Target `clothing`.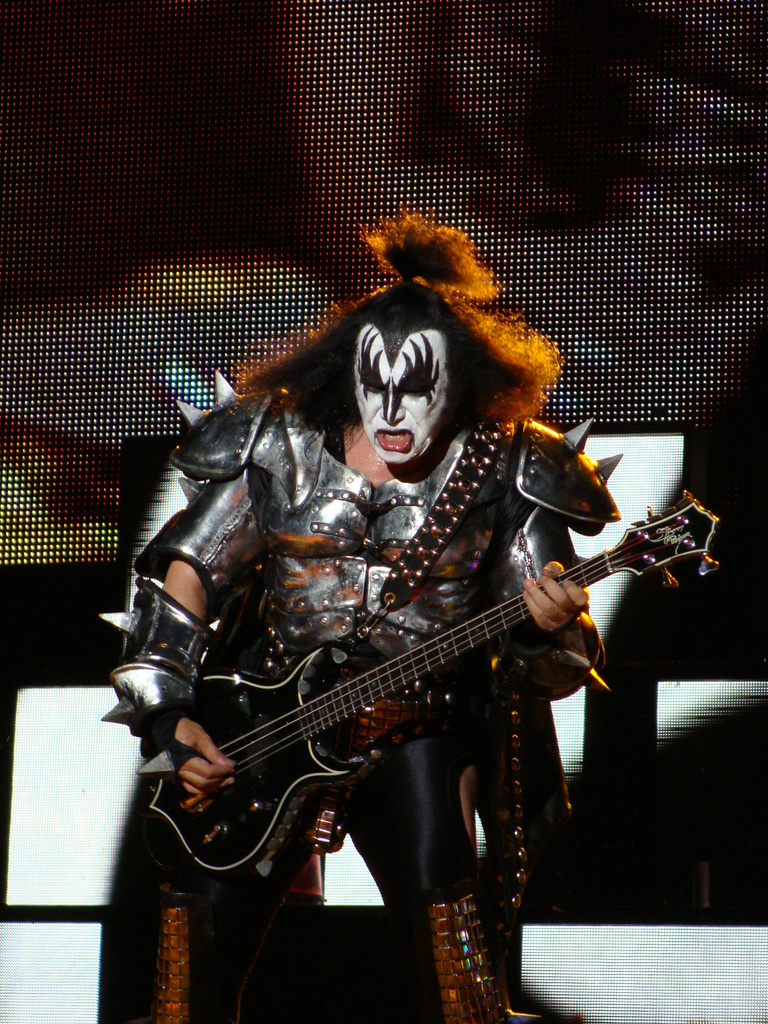
Target region: region(159, 310, 694, 973).
